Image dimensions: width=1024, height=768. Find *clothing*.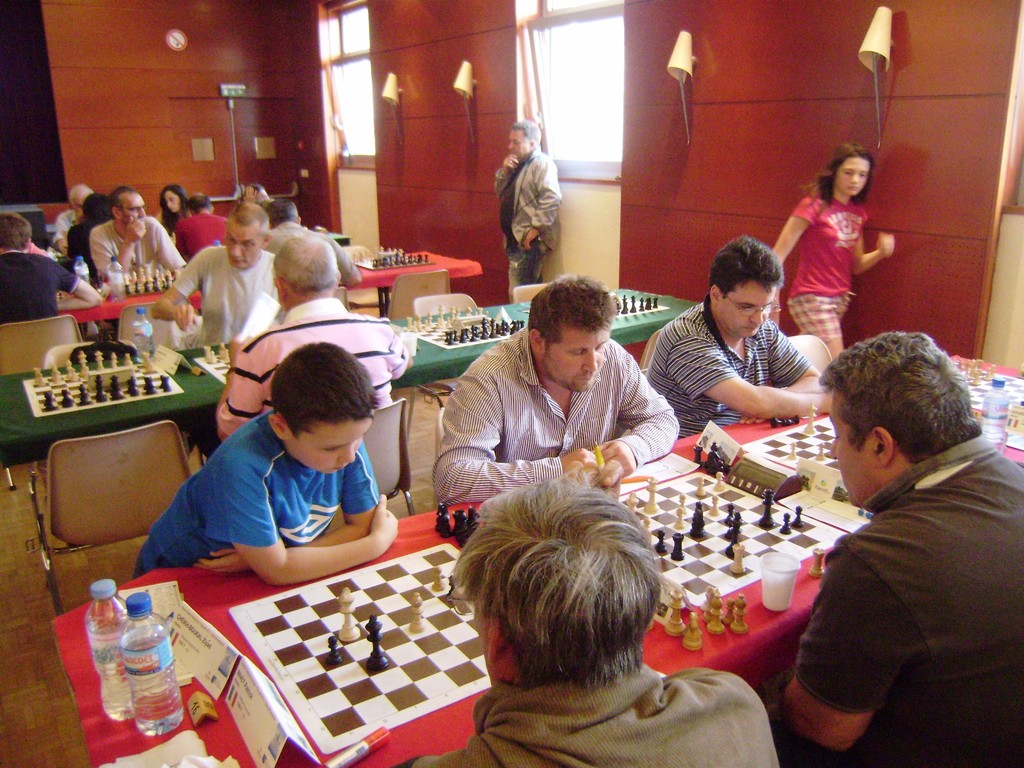
60:218:99:277.
